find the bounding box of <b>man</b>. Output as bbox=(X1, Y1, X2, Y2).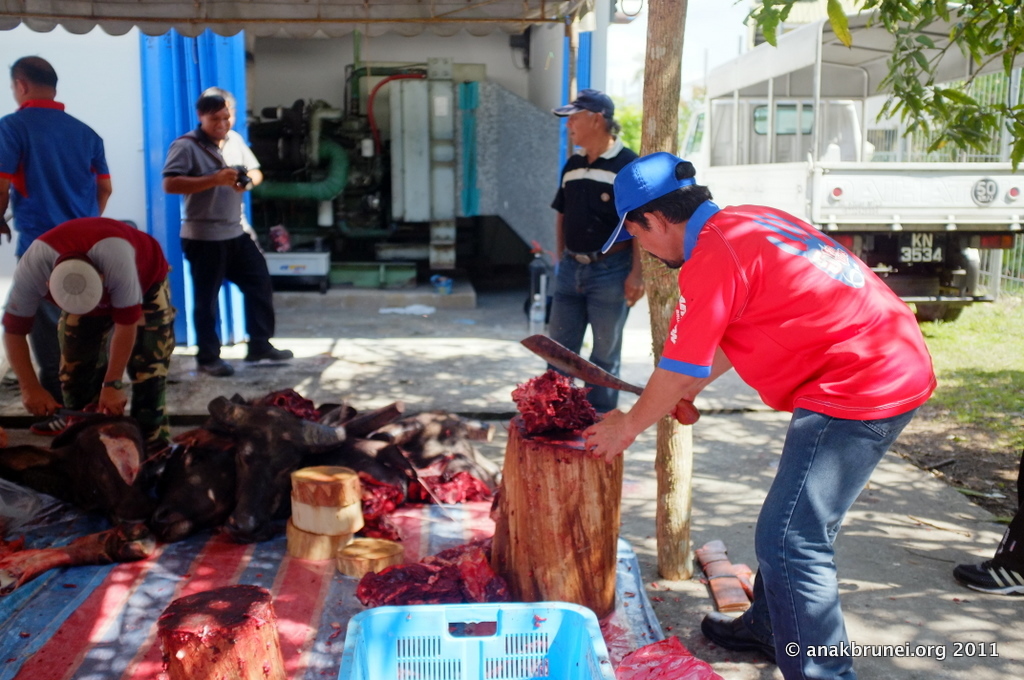
bbox=(549, 87, 647, 426).
